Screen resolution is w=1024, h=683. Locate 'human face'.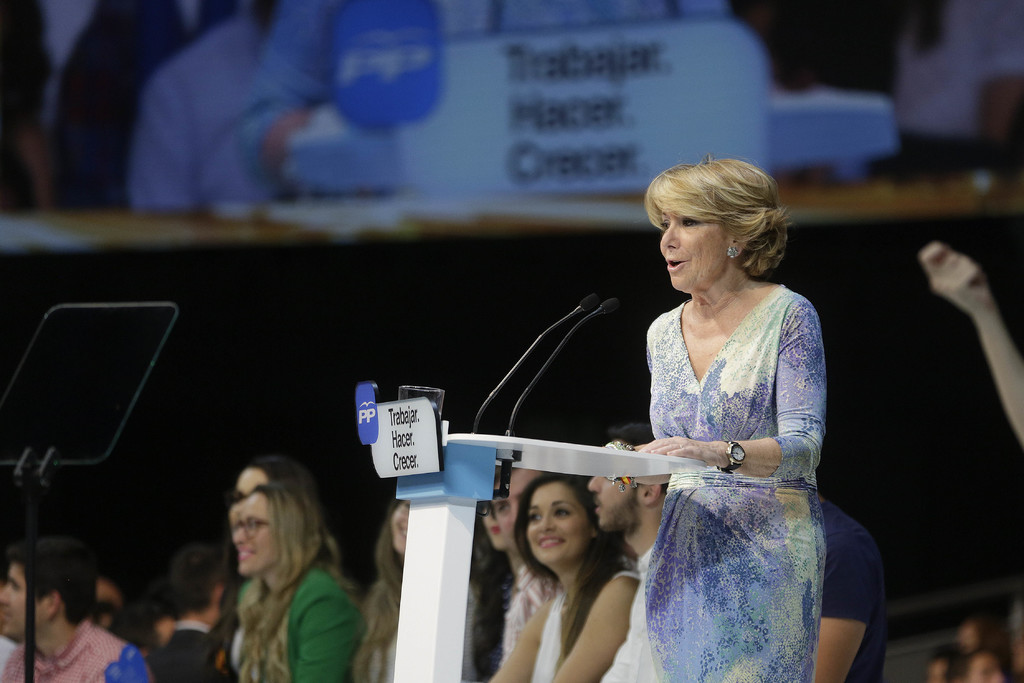
left=963, top=653, right=1009, bottom=680.
